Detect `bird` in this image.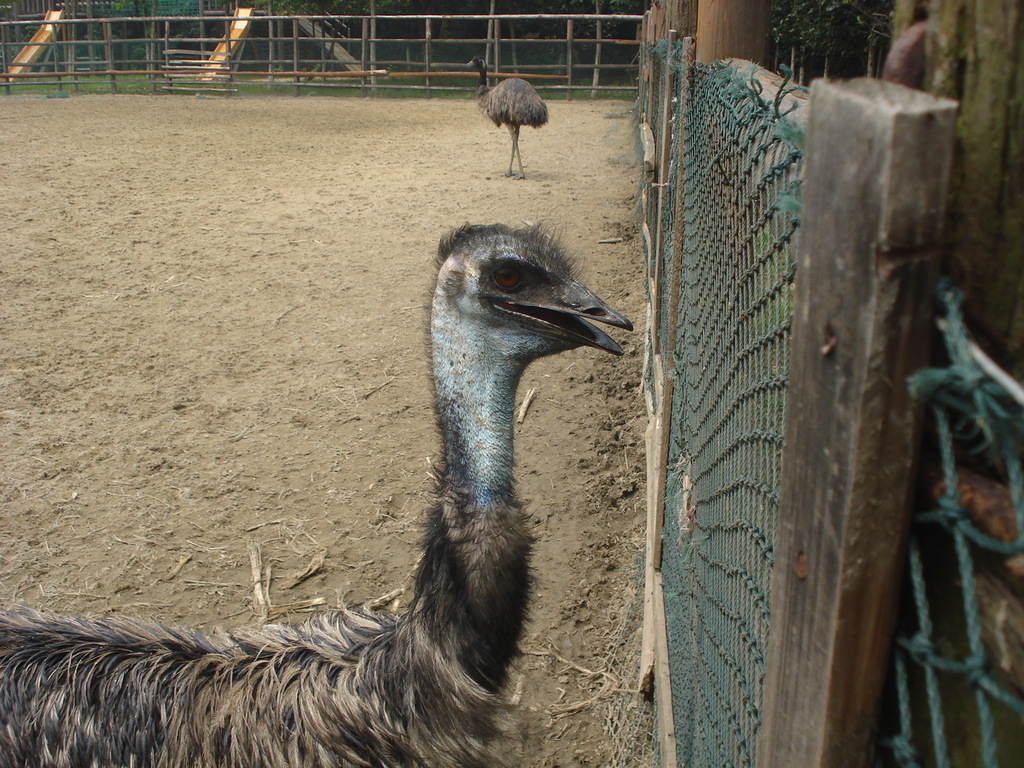
Detection: box=[470, 56, 549, 188].
